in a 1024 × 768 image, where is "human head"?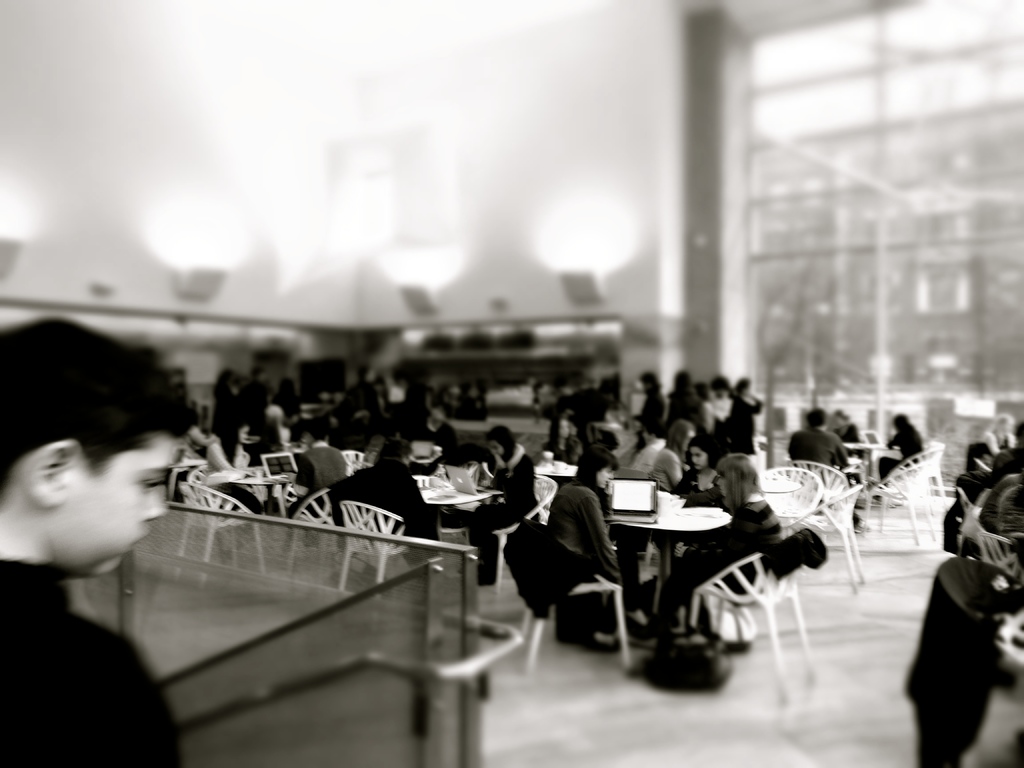
685:437:717:471.
